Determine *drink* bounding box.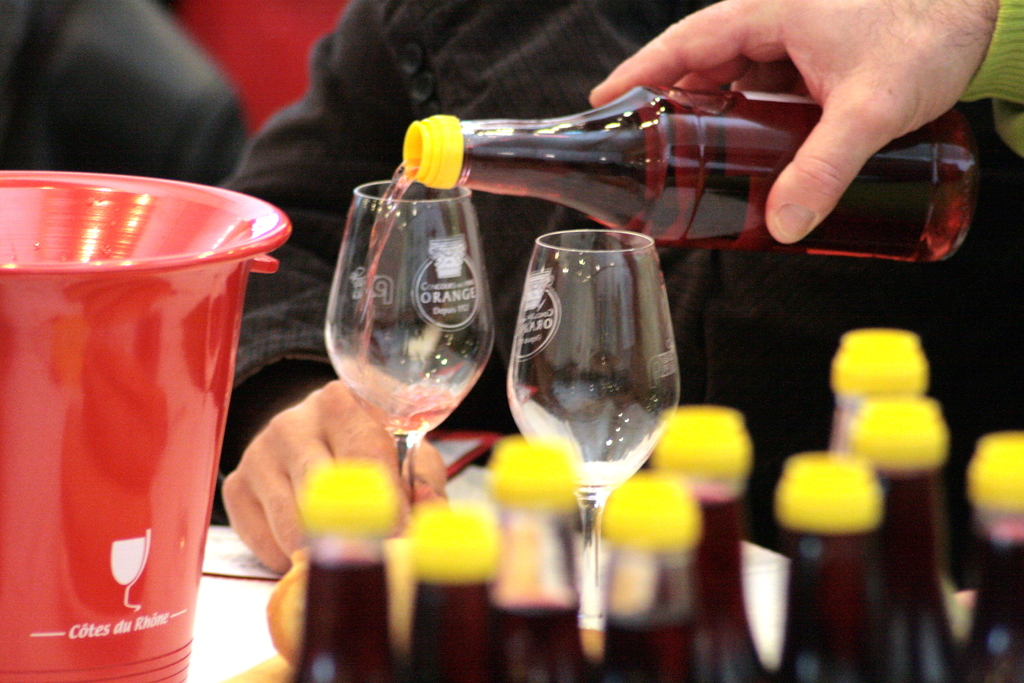
Determined: rect(415, 79, 964, 258).
